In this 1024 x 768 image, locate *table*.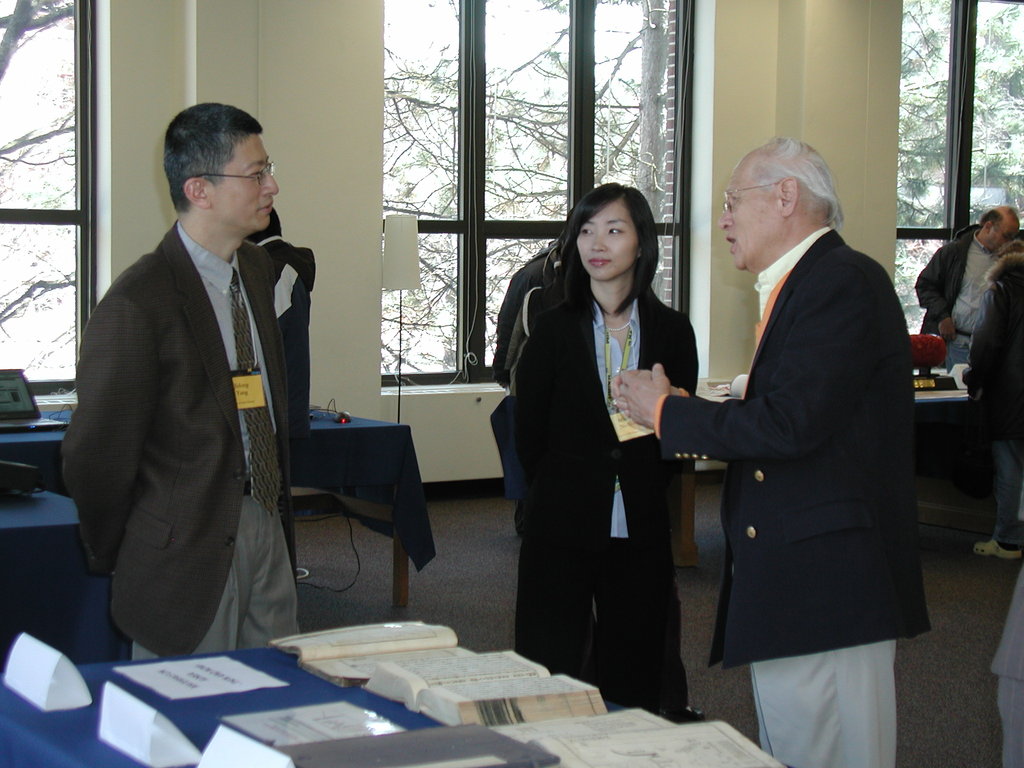
Bounding box: BBox(671, 373, 973, 569).
